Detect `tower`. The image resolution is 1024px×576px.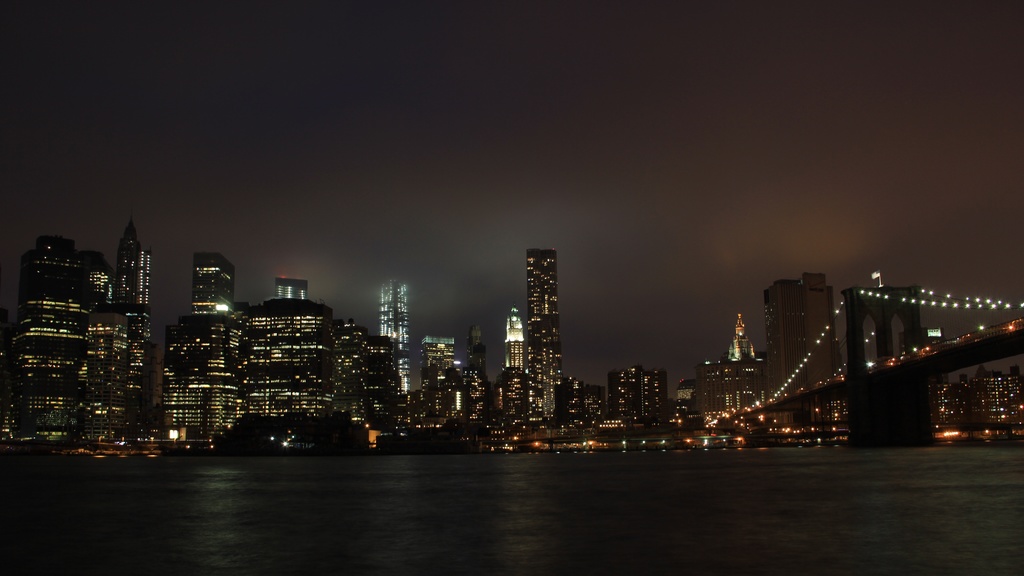
<region>463, 318, 493, 428</region>.
